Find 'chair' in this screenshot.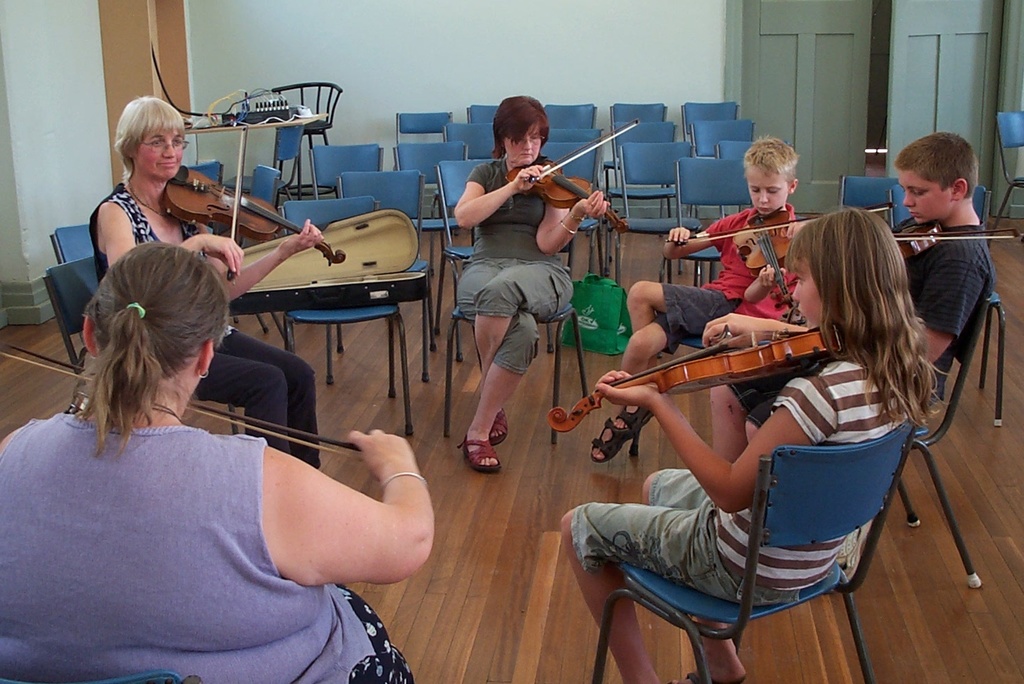
The bounding box for 'chair' is {"left": 891, "top": 284, "right": 991, "bottom": 591}.
